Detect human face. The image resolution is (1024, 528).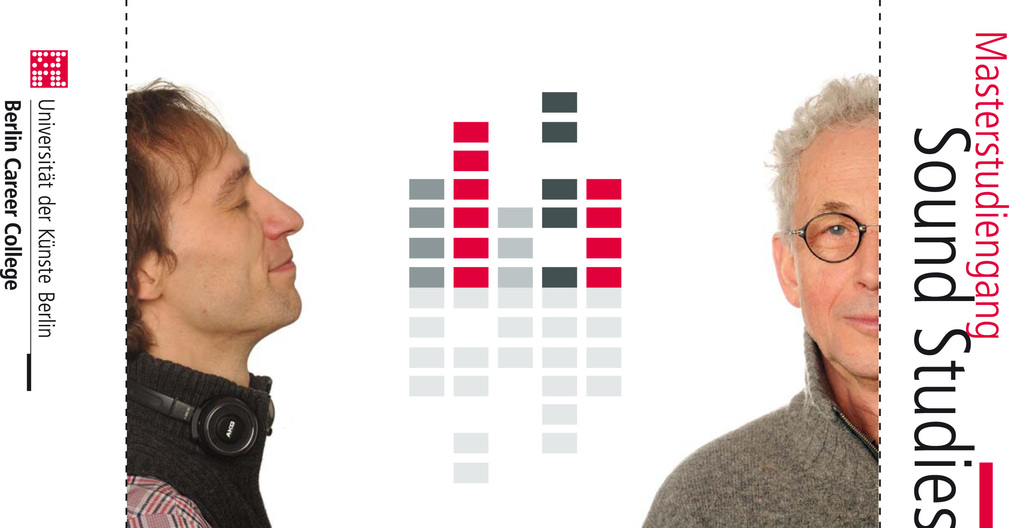
box=[155, 124, 304, 322].
